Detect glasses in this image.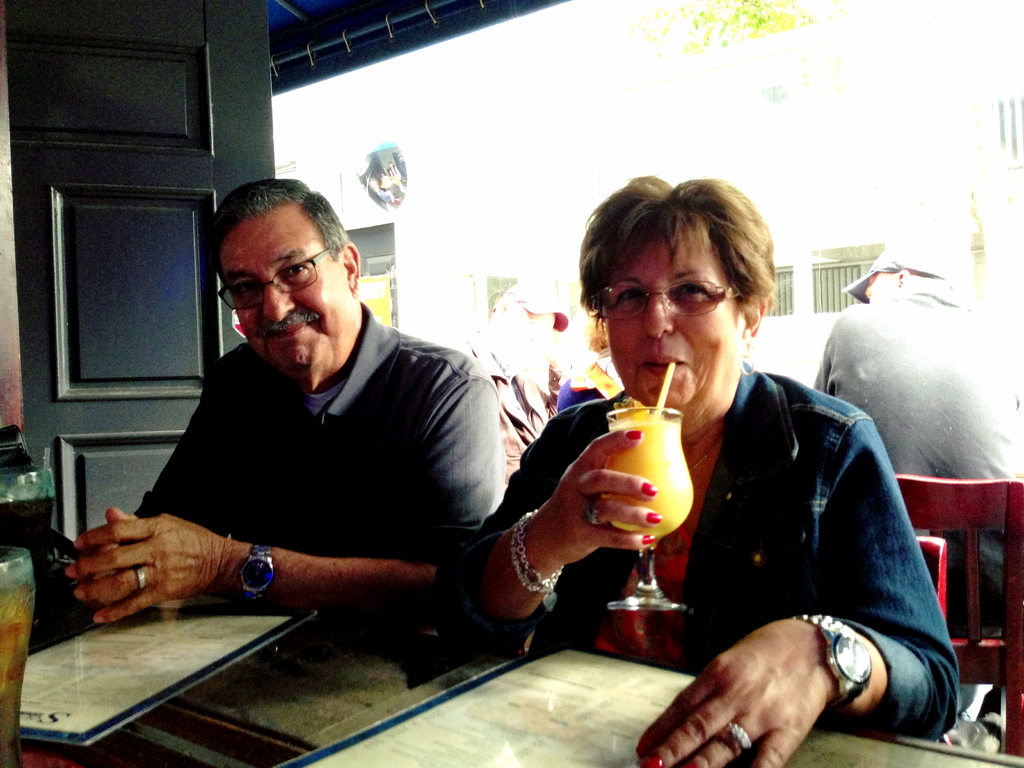
Detection: 591,278,750,329.
